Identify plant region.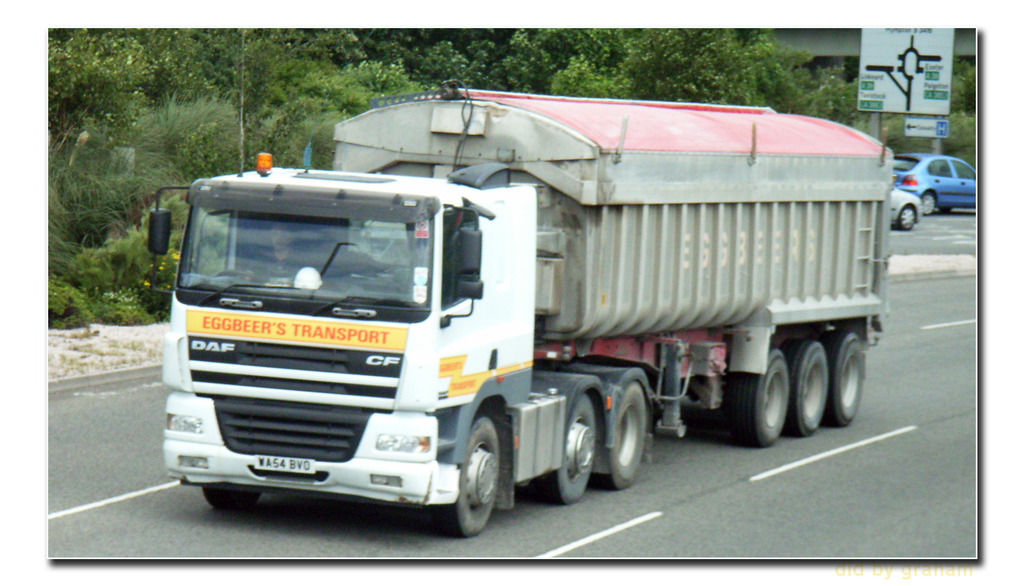
Region: (left=136, top=239, right=184, bottom=318).
